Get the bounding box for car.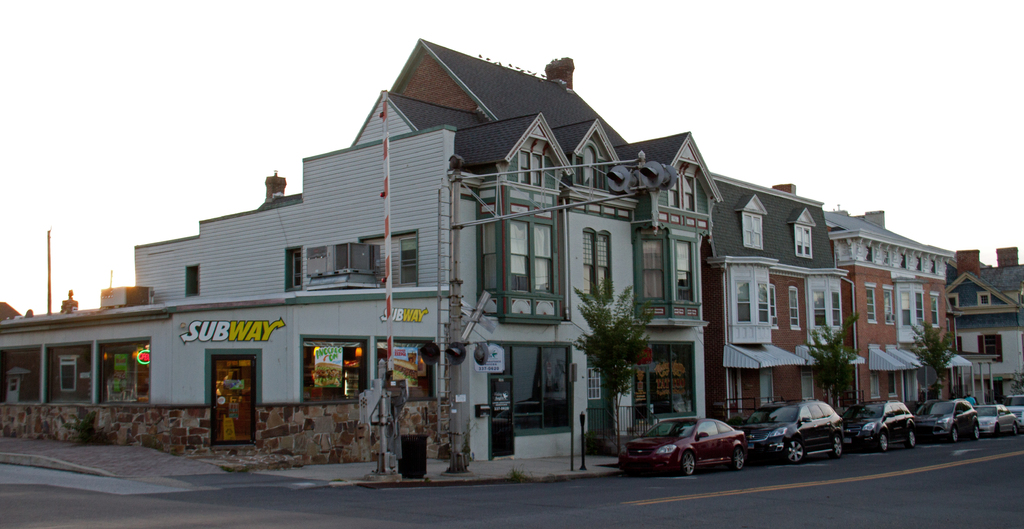
bbox=[841, 399, 916, 453].
